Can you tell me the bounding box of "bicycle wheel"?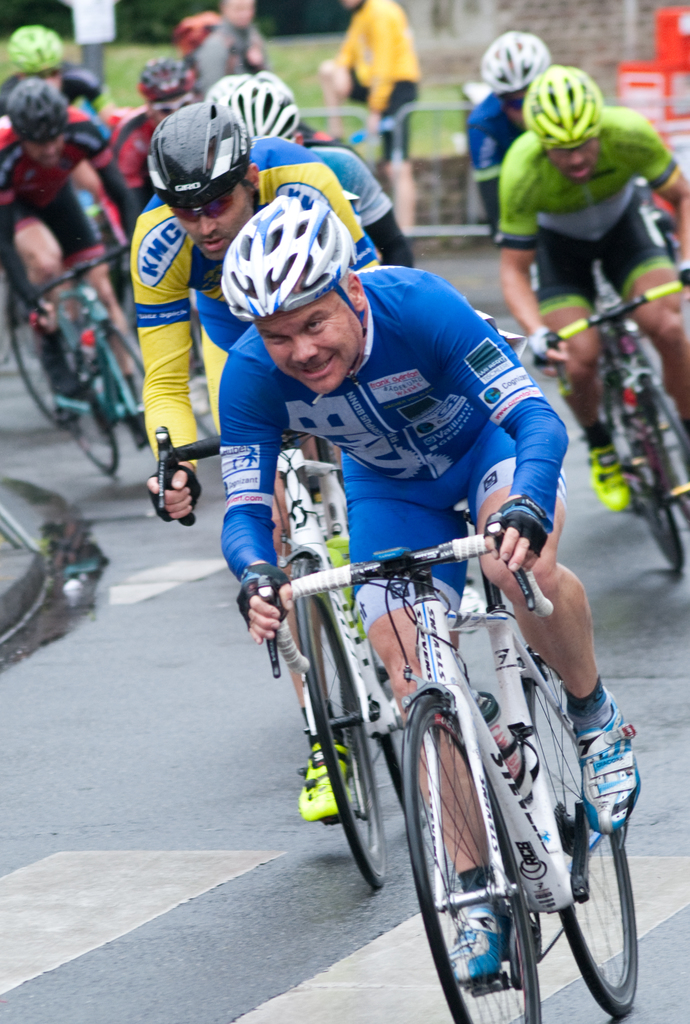
rect(638, 384, 689, 533).
